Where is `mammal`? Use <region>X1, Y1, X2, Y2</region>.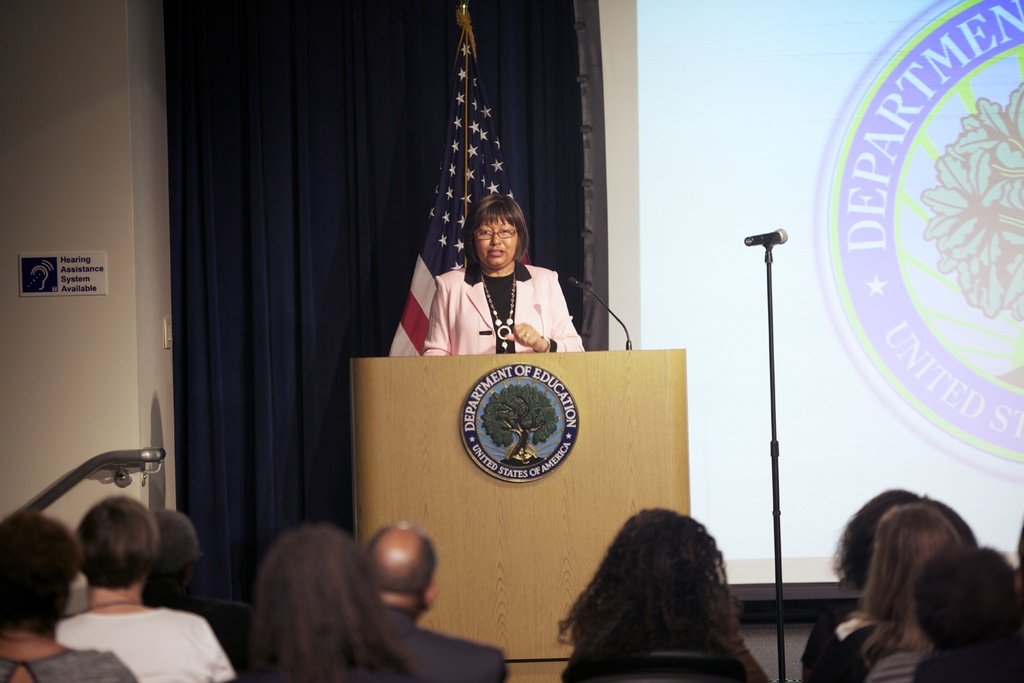
<region>0, 509, 130, 682</region>.
